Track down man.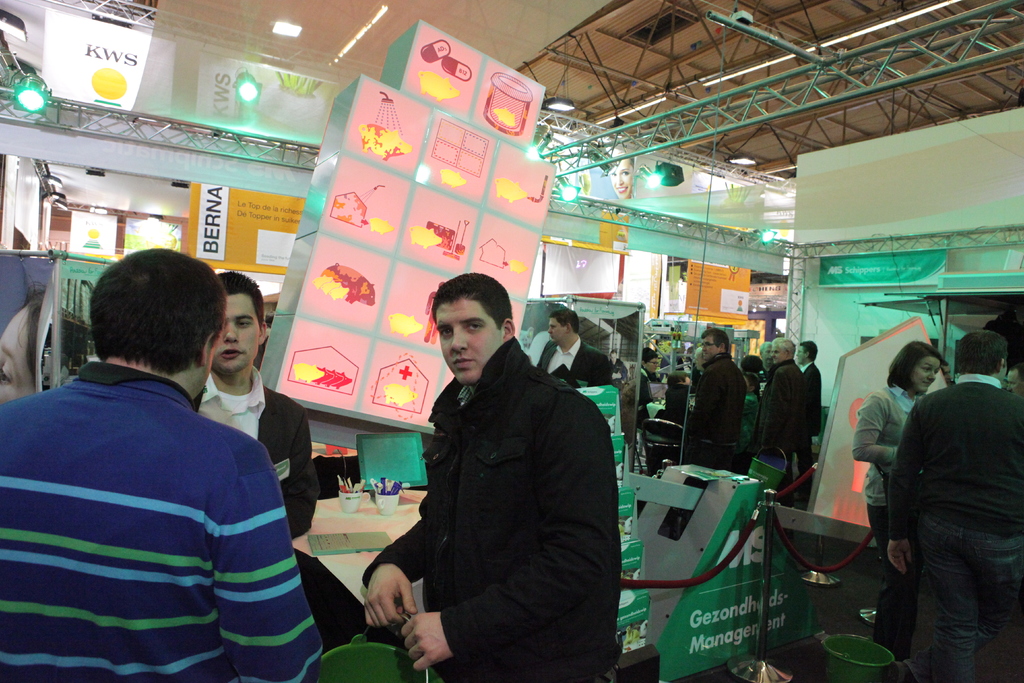
Tracked to crop(884, 332, 1023, 682).
